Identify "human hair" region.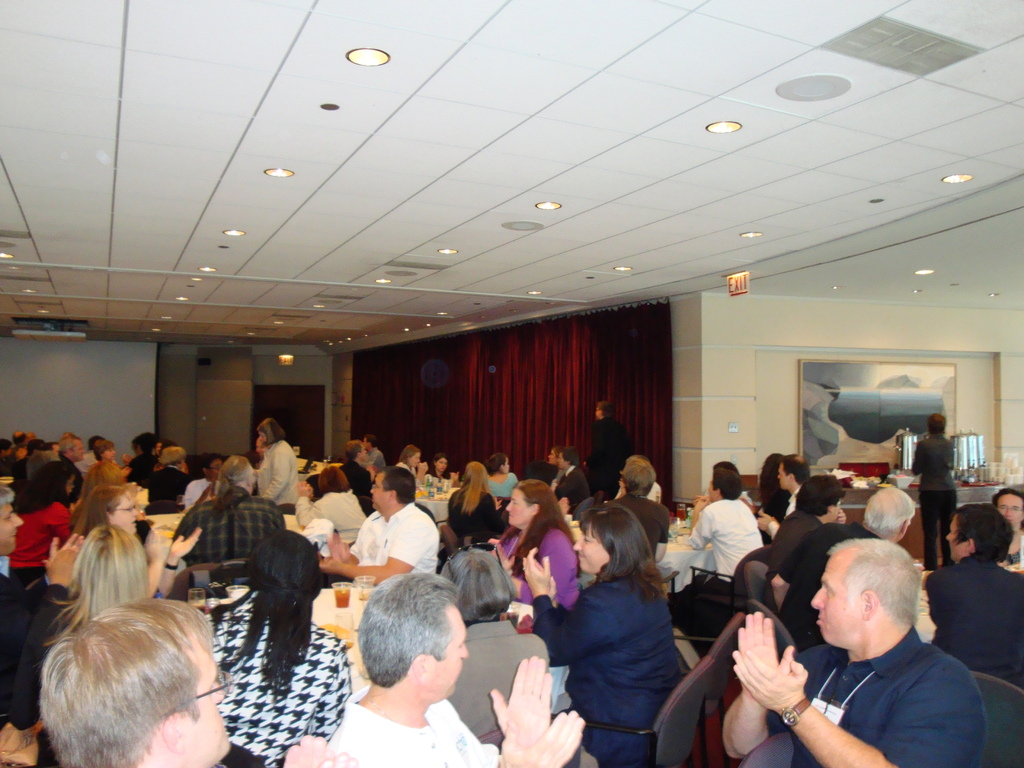
Region: (x1=222, y1=524, x2=325, y2=706).
